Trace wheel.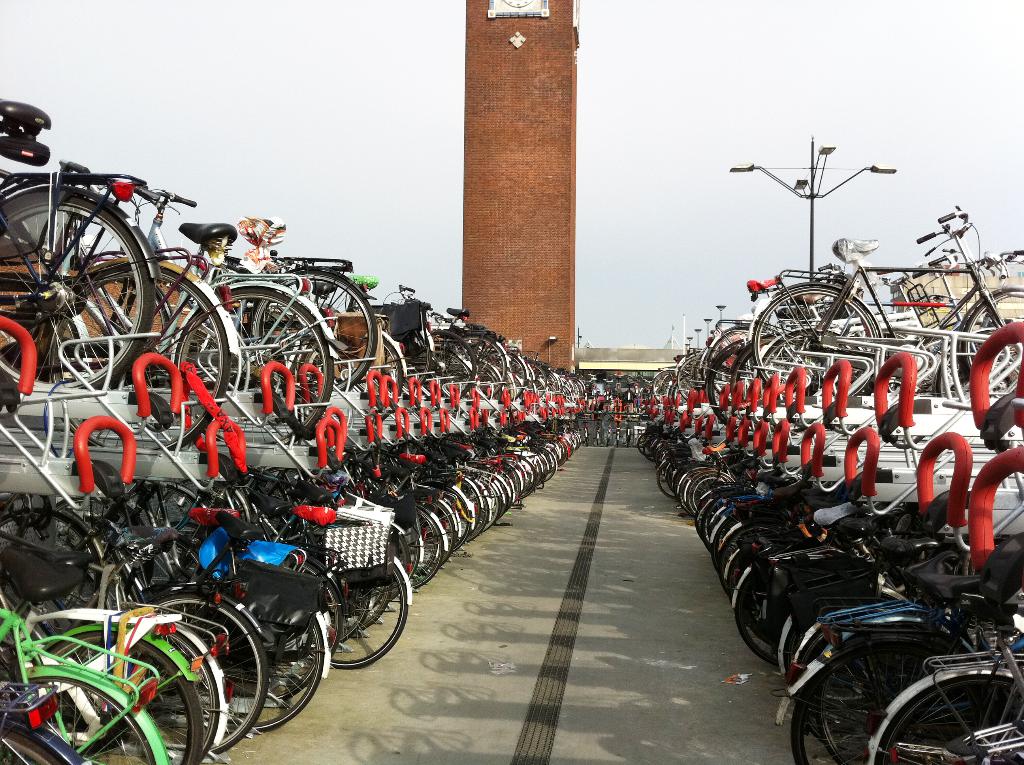
Traced to 51 262 230 451.
